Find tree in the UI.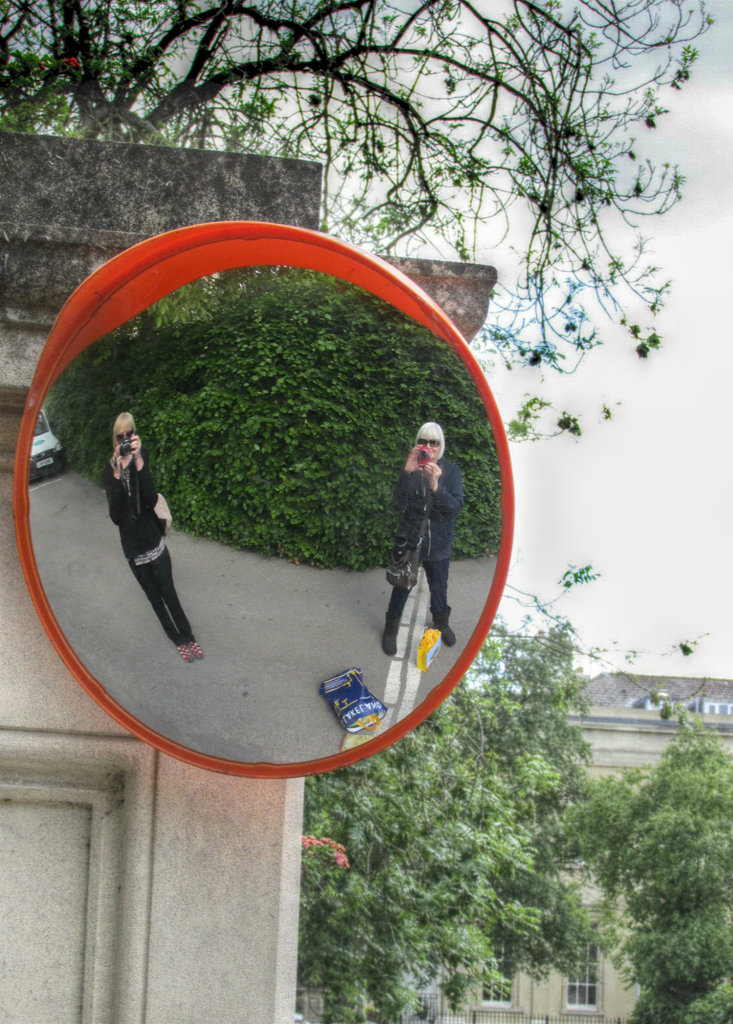
UI element at (0, 0, 712, 448).
